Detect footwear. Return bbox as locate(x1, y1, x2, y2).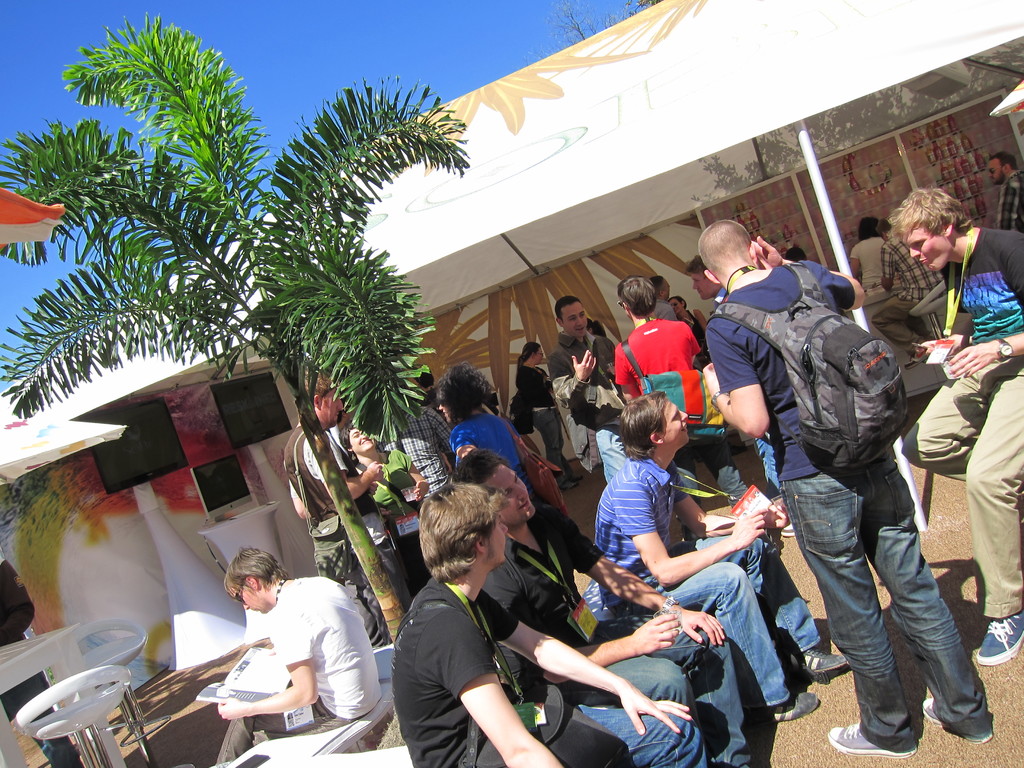
locate(826, 717, 921, 757).
